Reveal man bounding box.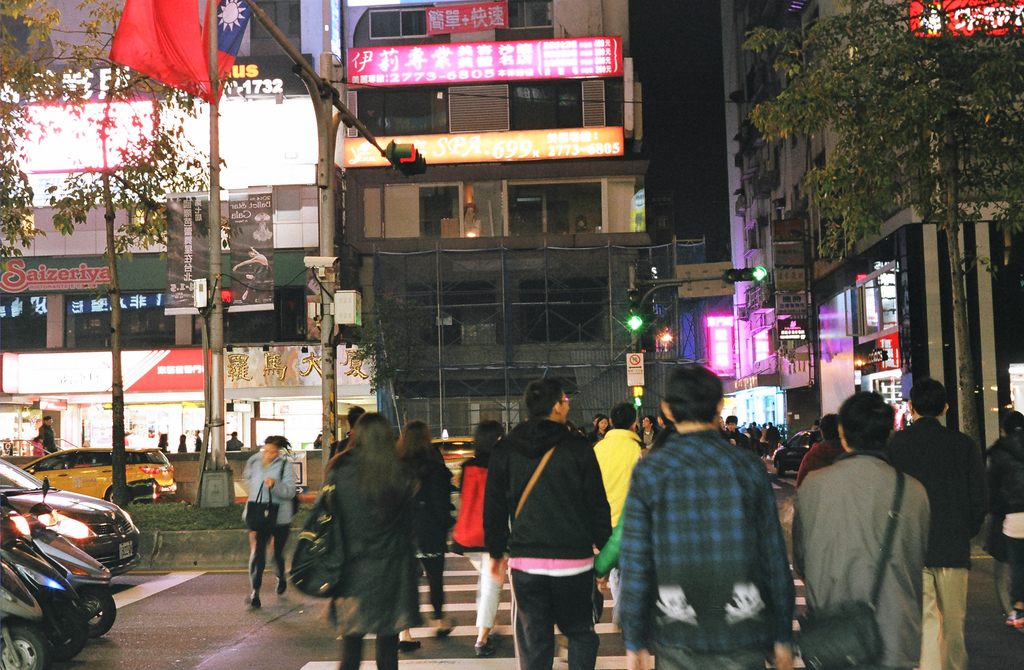
Revealed: (887, 377, 983, 669).
